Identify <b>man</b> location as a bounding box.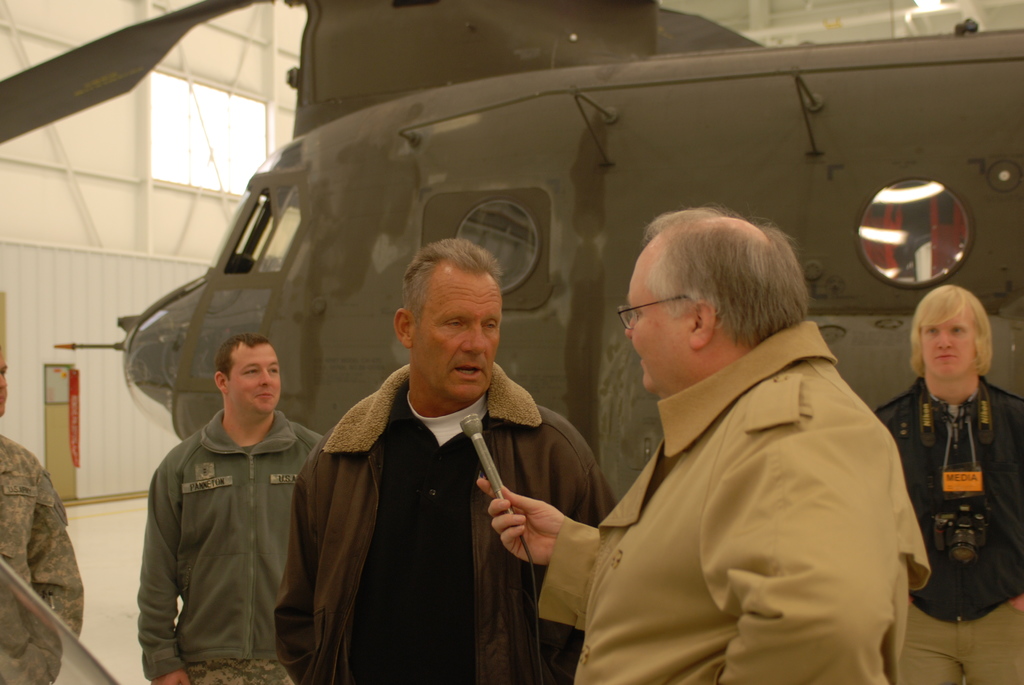
bbox=(0, 353, 87, 684).
